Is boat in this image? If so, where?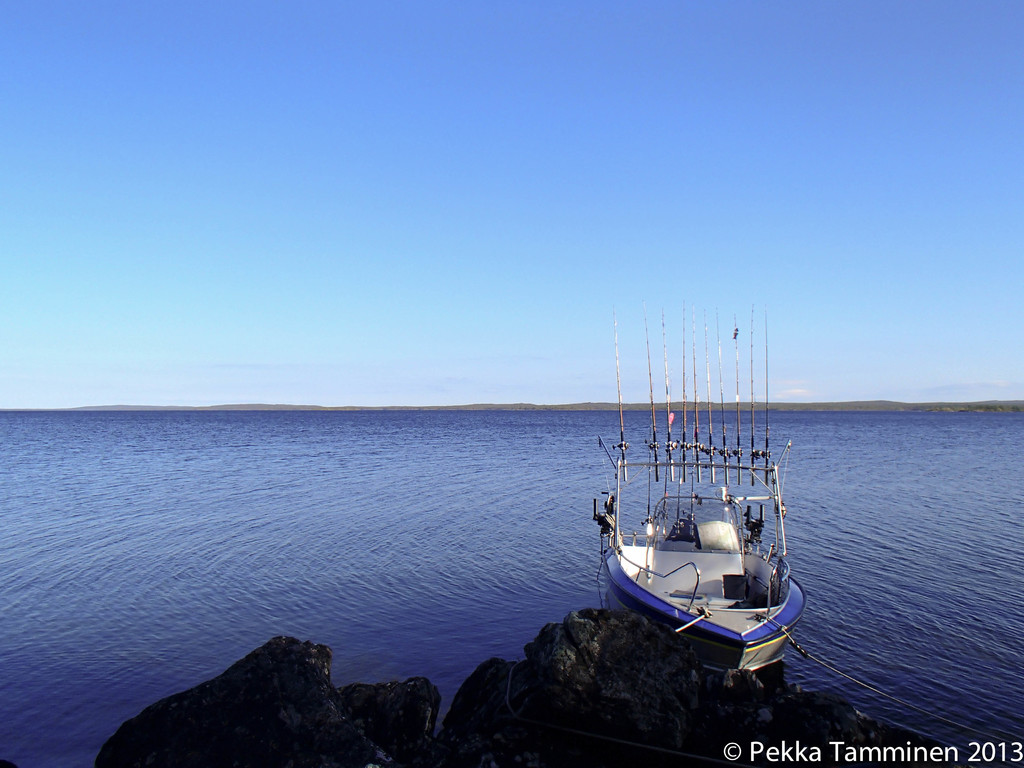
Yes, at box=[567, 306, 818, 687].
